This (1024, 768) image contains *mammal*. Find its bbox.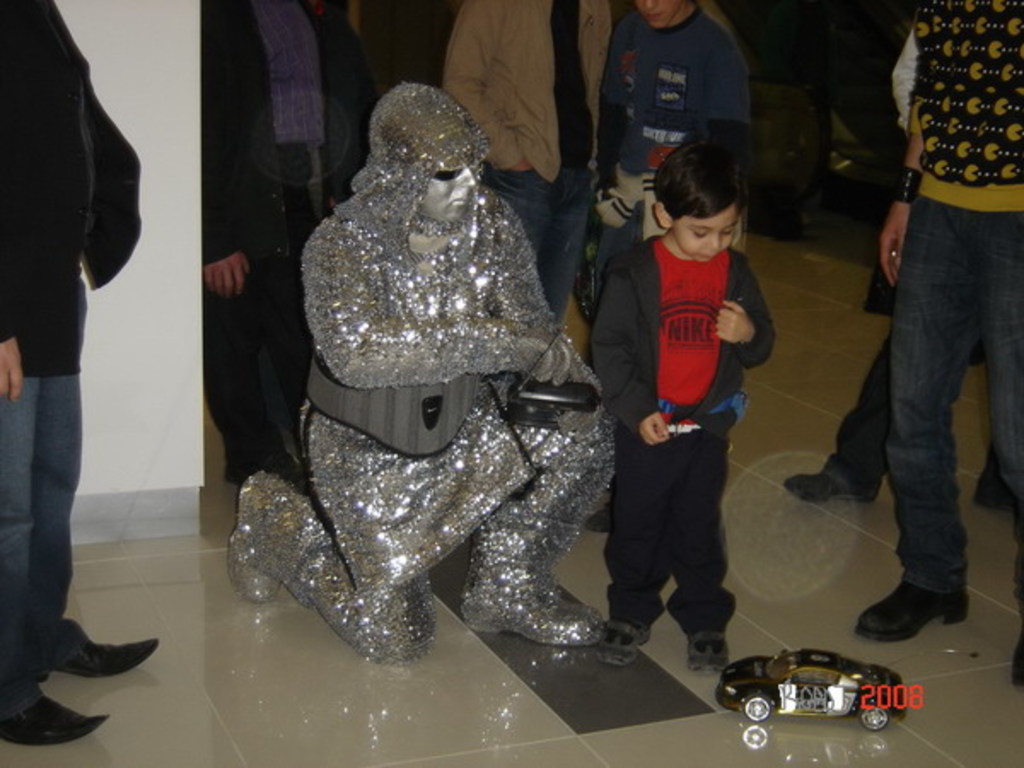
select_region(227, 79, 621, 664).
